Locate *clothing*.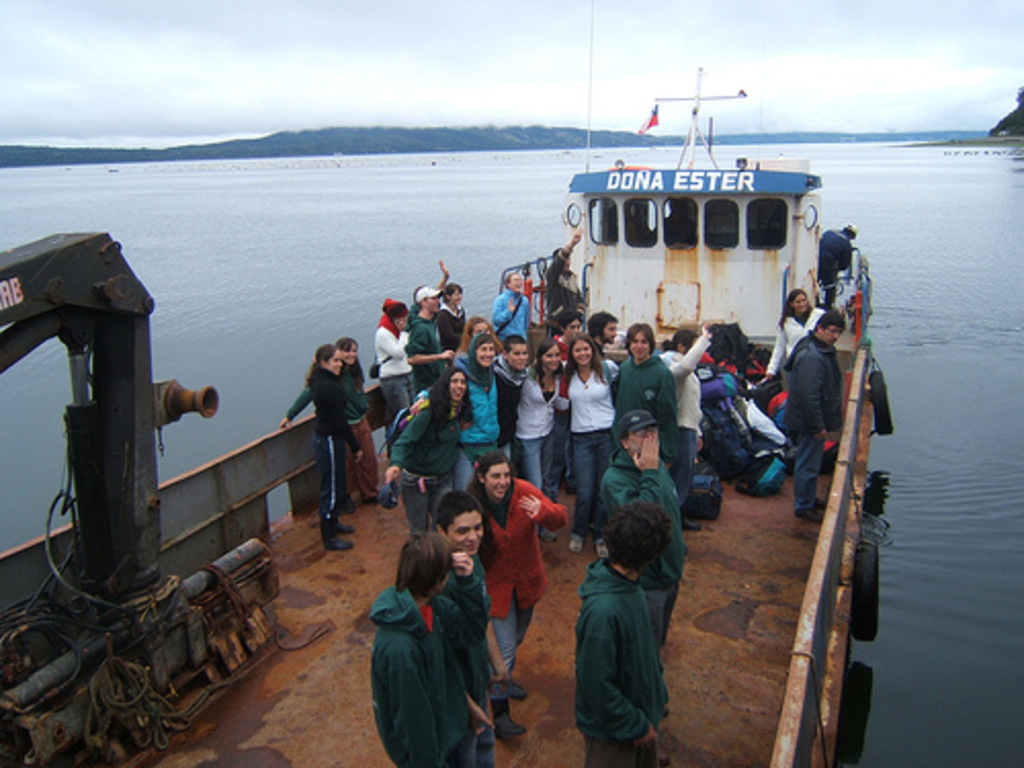
Bounding box: (616,354,674,461).
